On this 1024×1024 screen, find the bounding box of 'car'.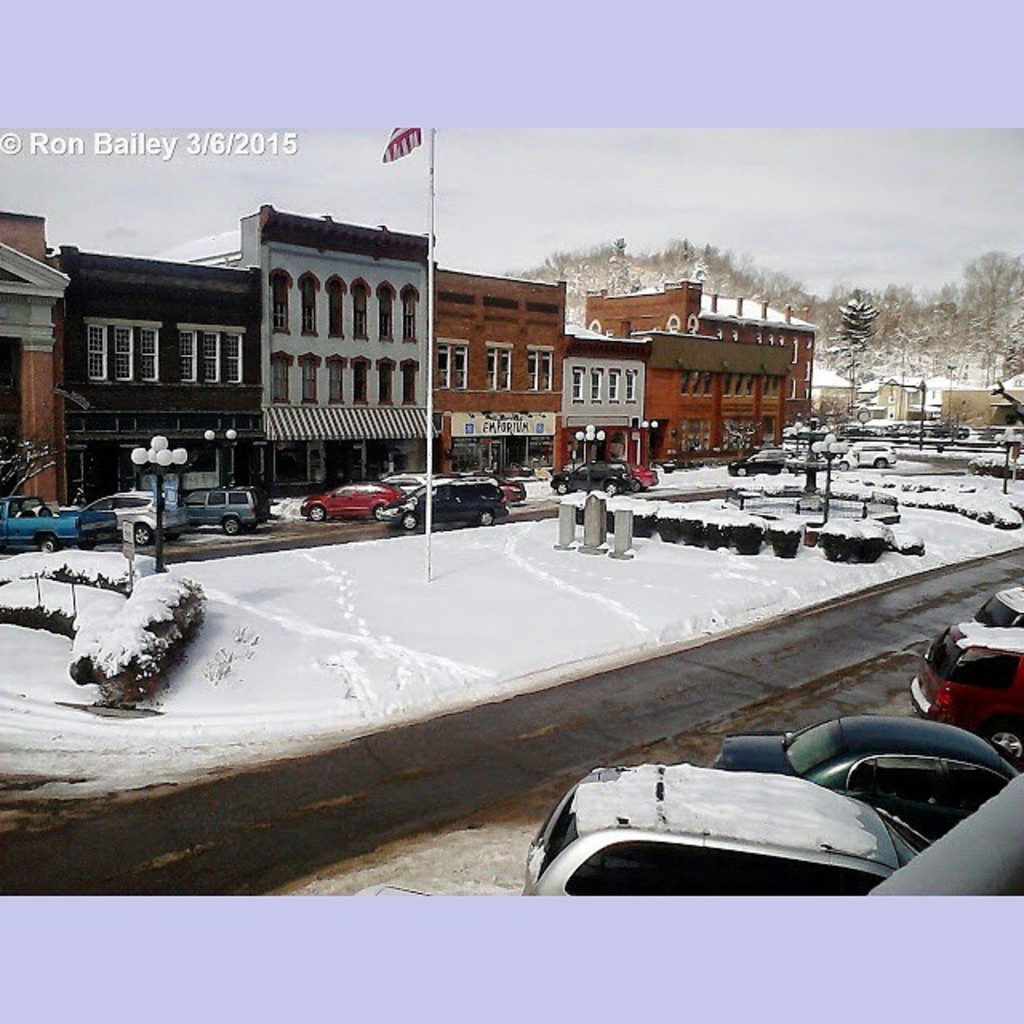
Bounding box: BBox(840, 438, 901, 466).
